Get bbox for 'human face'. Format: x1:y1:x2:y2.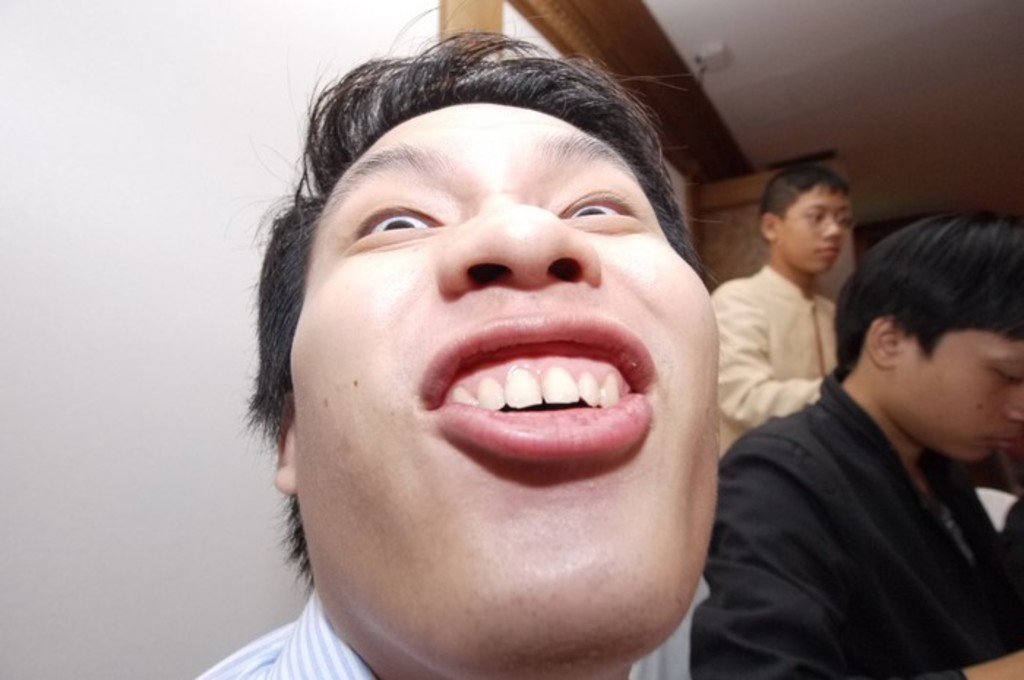
777:183:854:272.
